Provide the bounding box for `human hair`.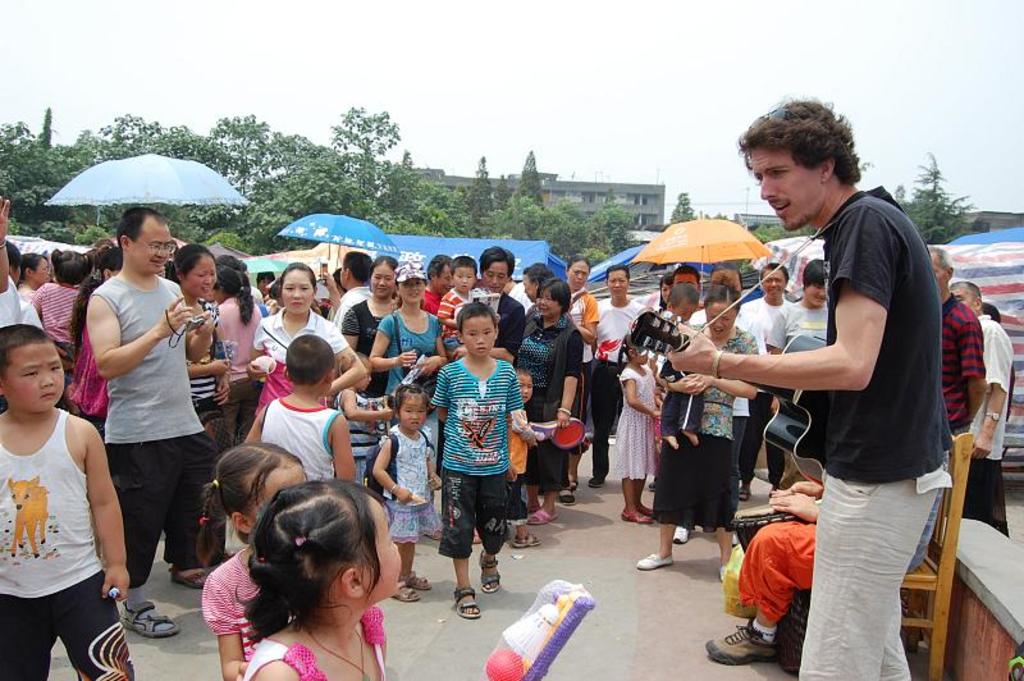
{"left": 346, "top": 243, "right": 376, "bottom": 284}.
